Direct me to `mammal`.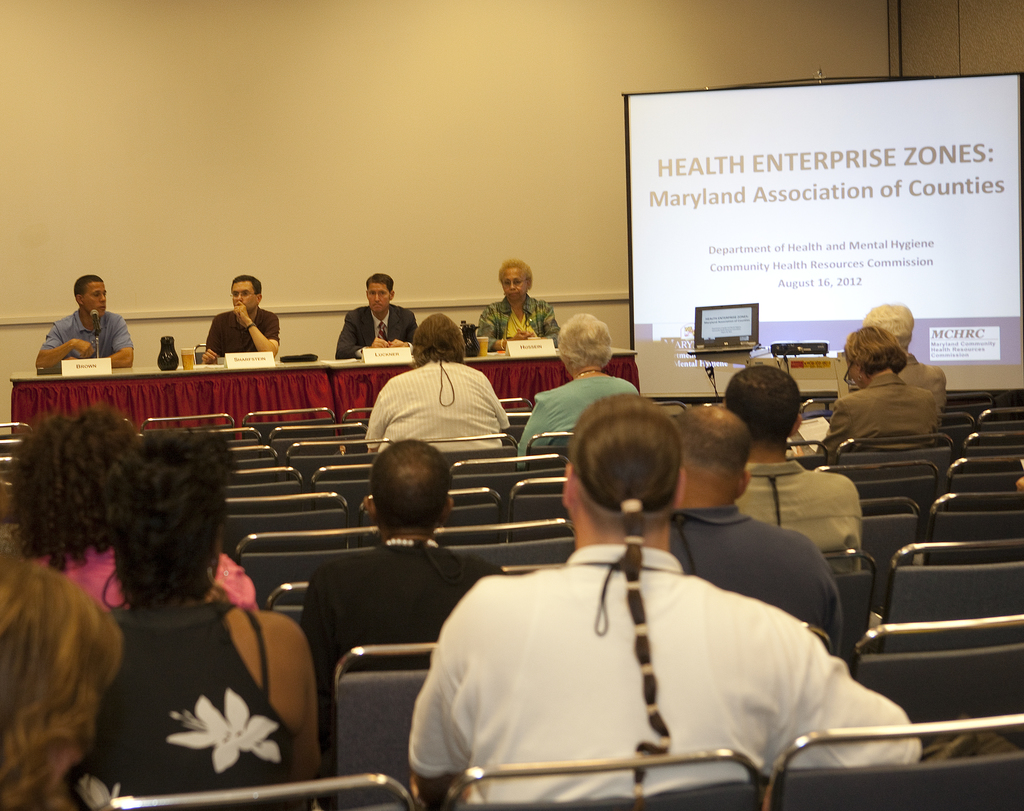
Direction: BBox(0, 550, 131, 809).
